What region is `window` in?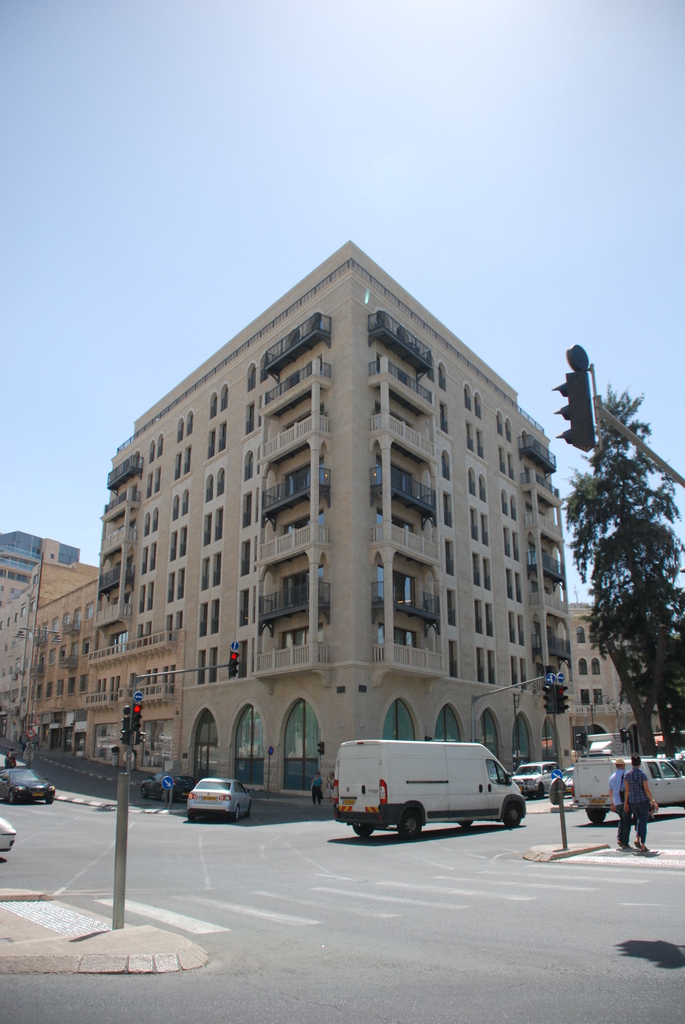
446:536:456:578.
